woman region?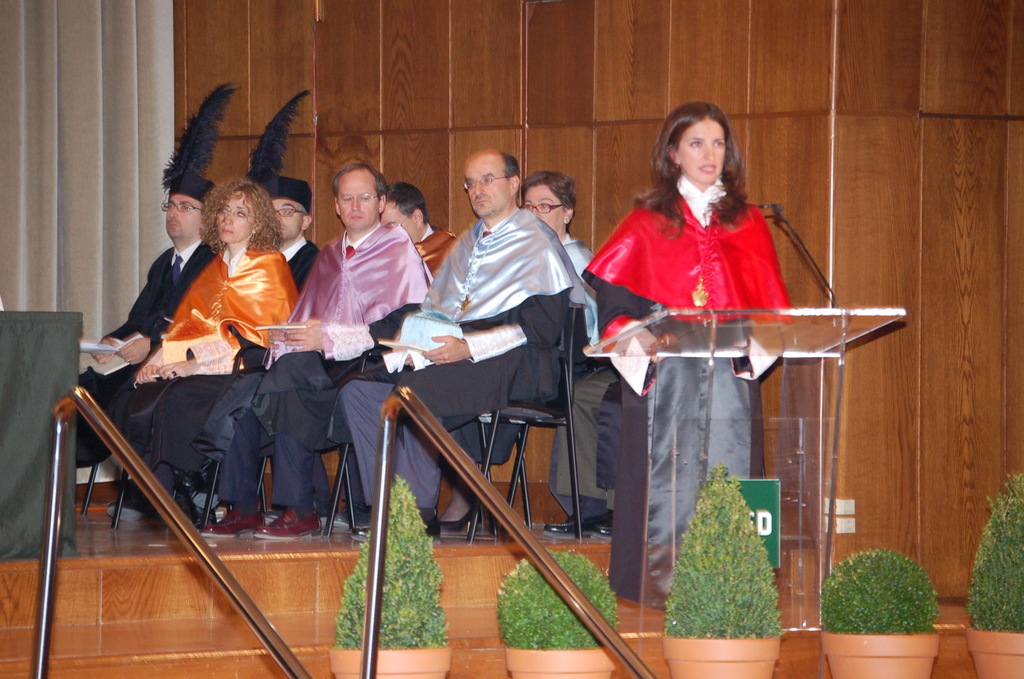
[132, 179, 302, 506]
